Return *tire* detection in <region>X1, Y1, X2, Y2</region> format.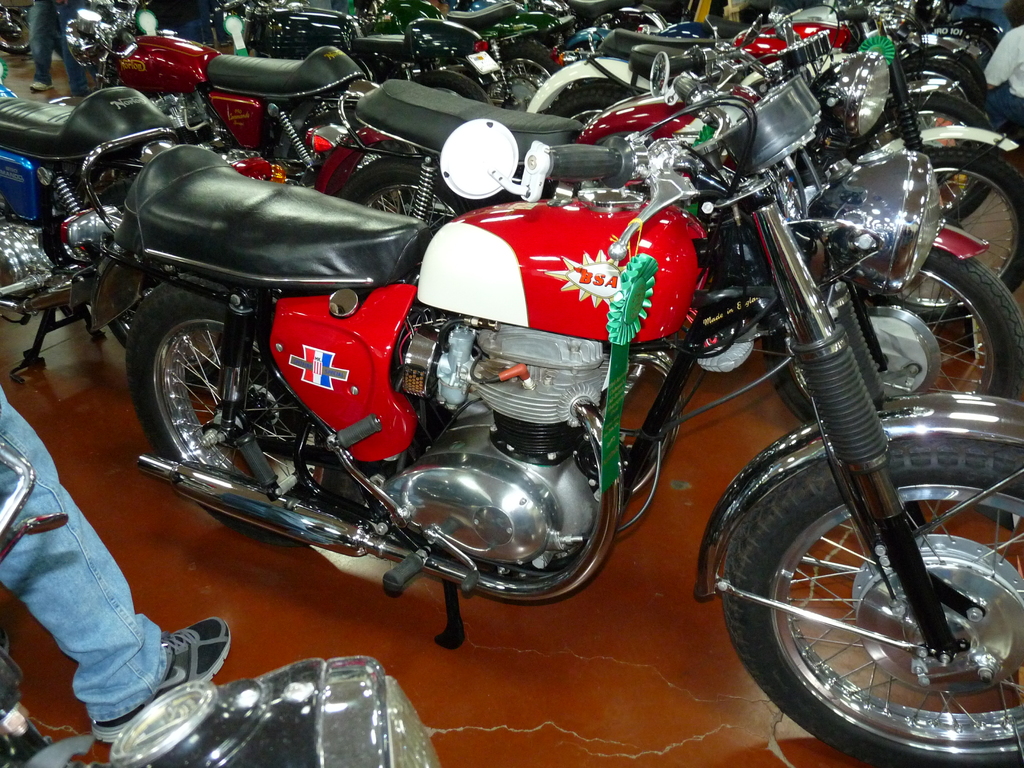
<region>746, 413, 1008, 758</region>.
